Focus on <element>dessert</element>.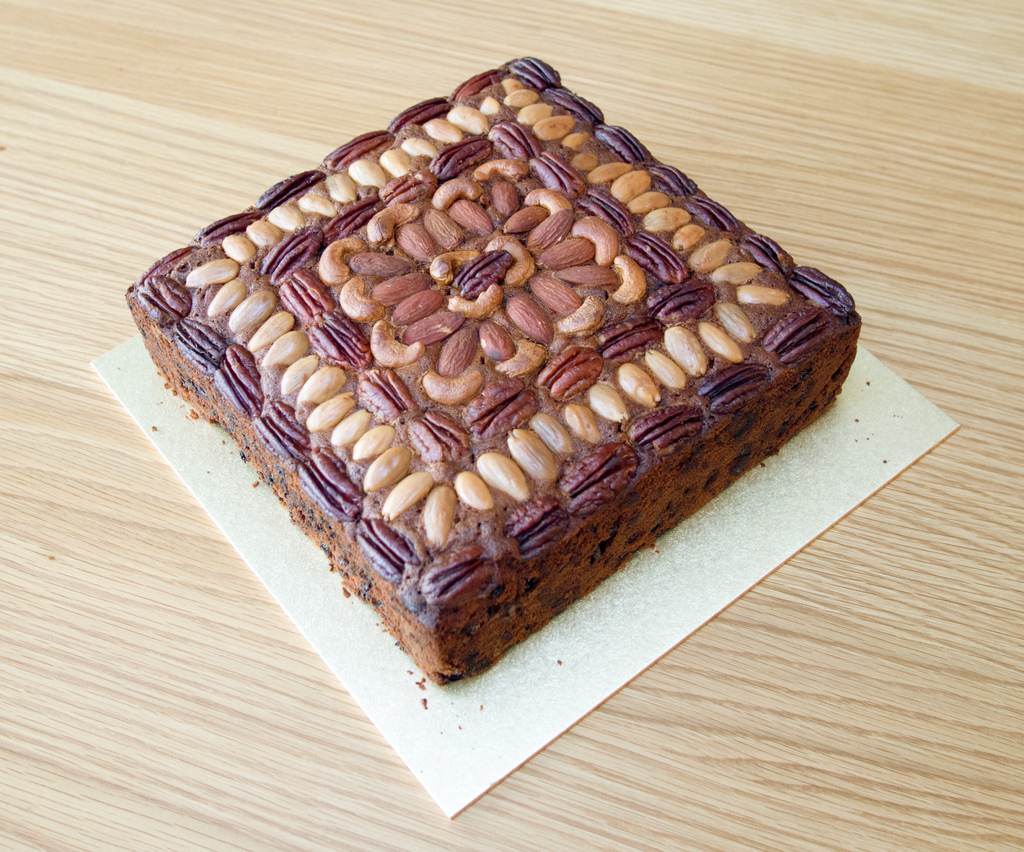
Focused at bbox=[121, 70, 845, 715].
